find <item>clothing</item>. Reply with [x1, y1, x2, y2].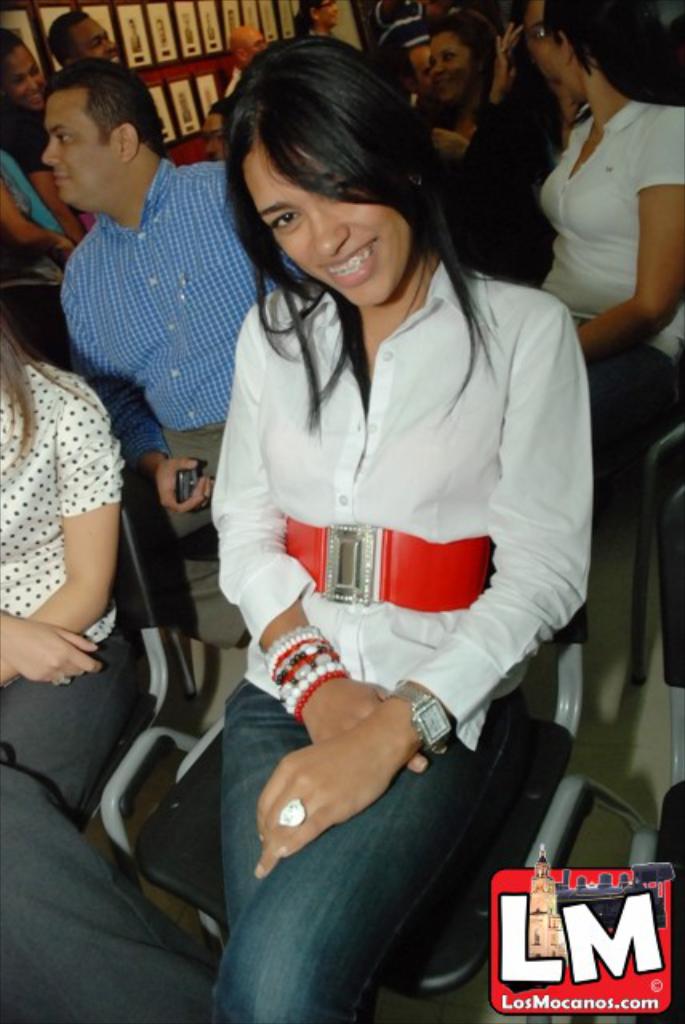
[56, 150, 304, 648].
